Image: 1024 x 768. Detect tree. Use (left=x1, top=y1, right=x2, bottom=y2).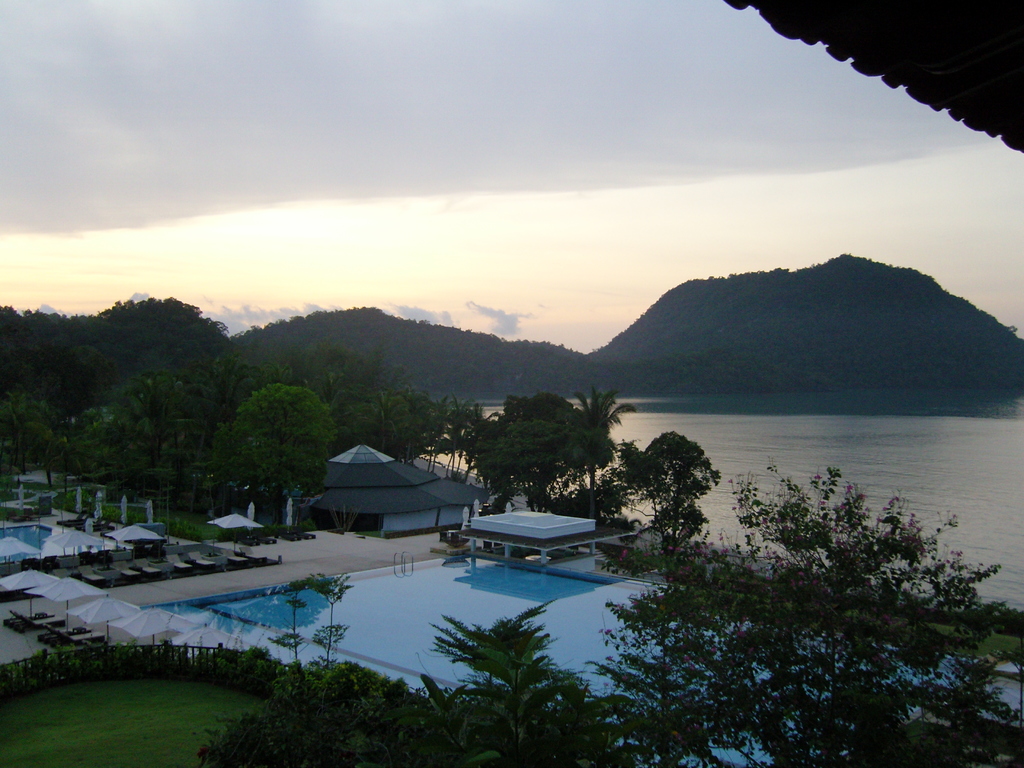
(left=348, top=397, right=404, bottom=460).
